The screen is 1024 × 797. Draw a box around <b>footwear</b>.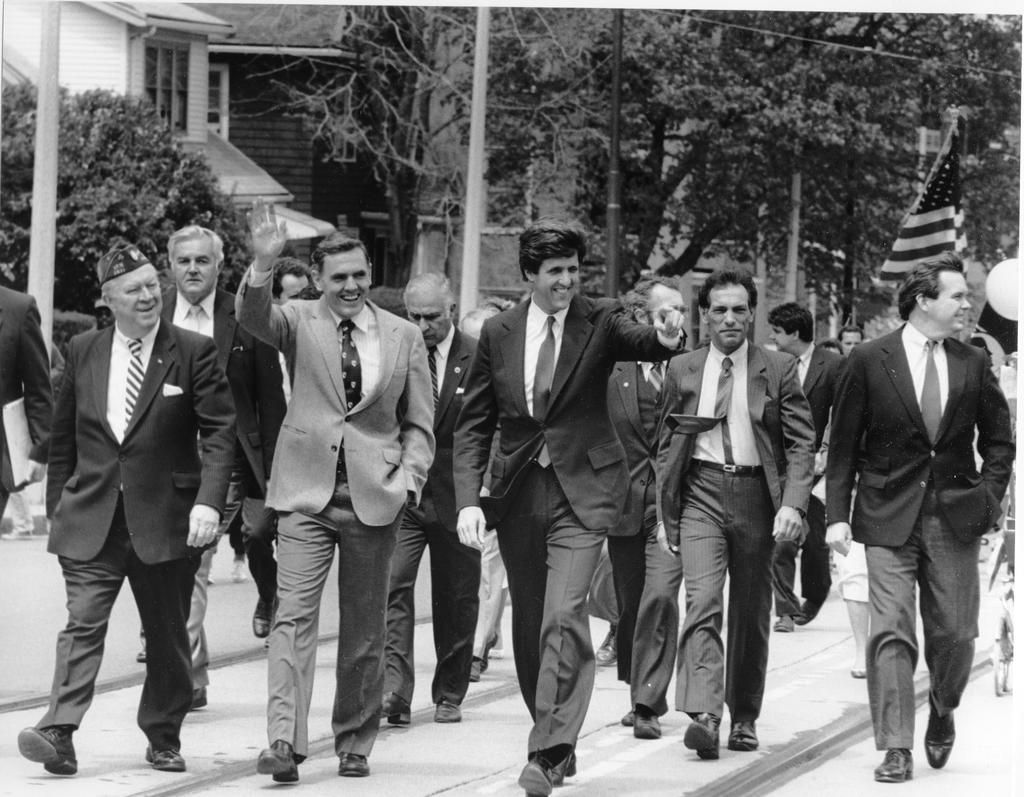
l=725, t=712, r=764, b=753.
